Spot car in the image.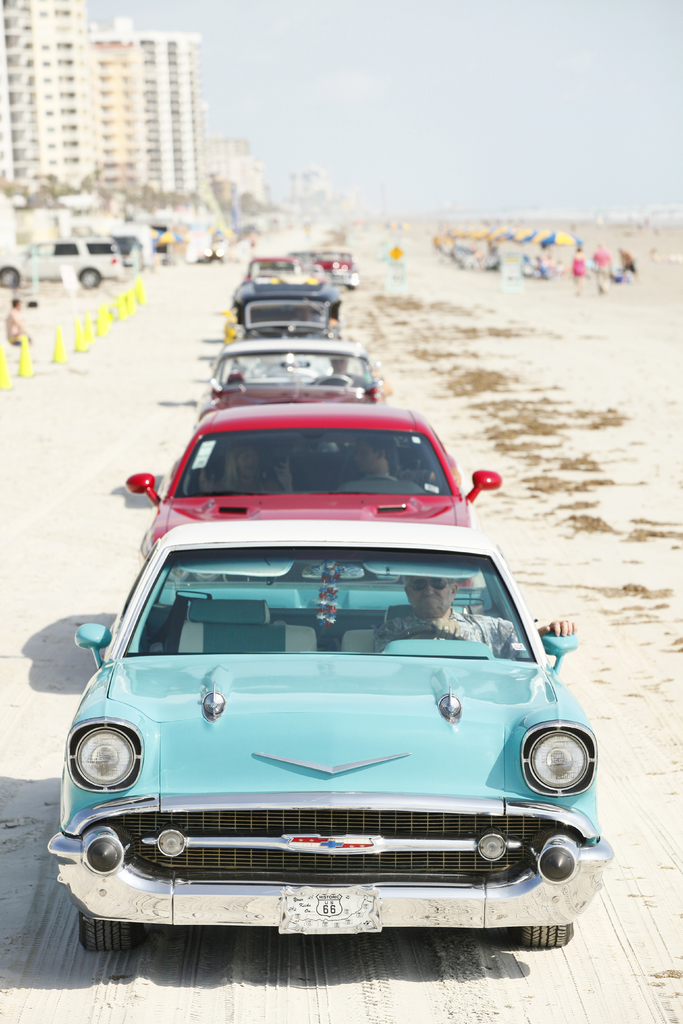
car found at box(206, 342, 374, 404).
